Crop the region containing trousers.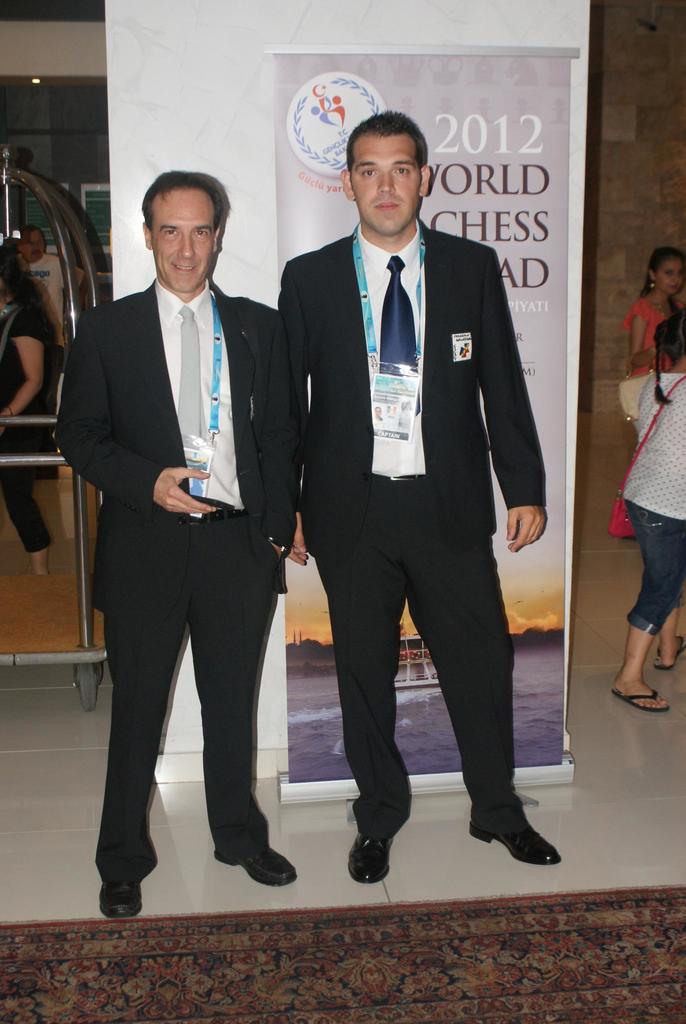
Crop region: 315/472/520/836.
